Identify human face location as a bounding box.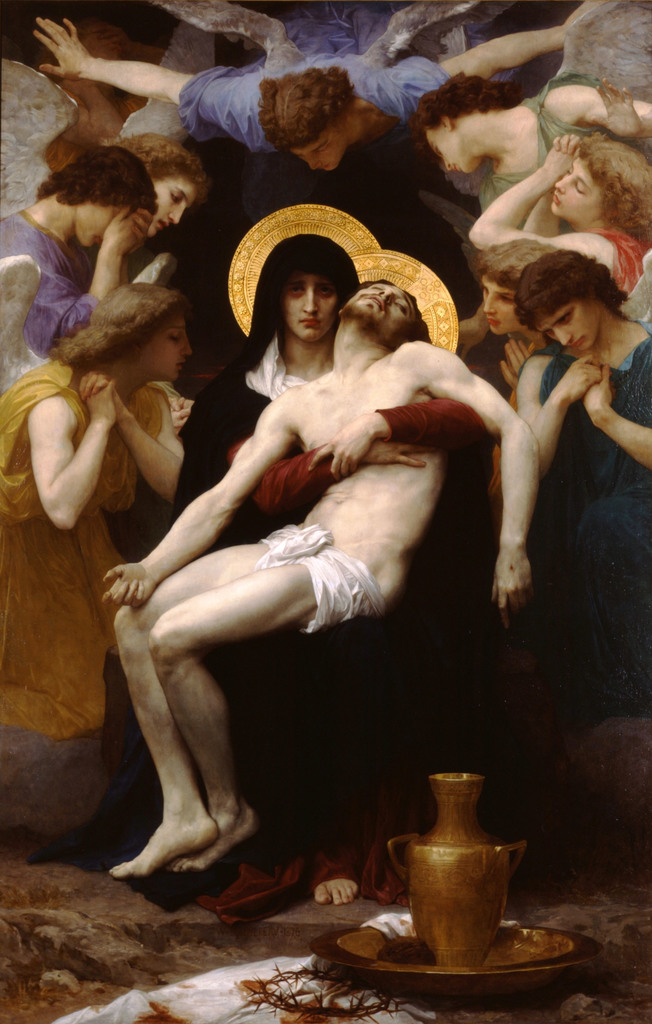
[left=299, top=122, right=343, bottom=171].
